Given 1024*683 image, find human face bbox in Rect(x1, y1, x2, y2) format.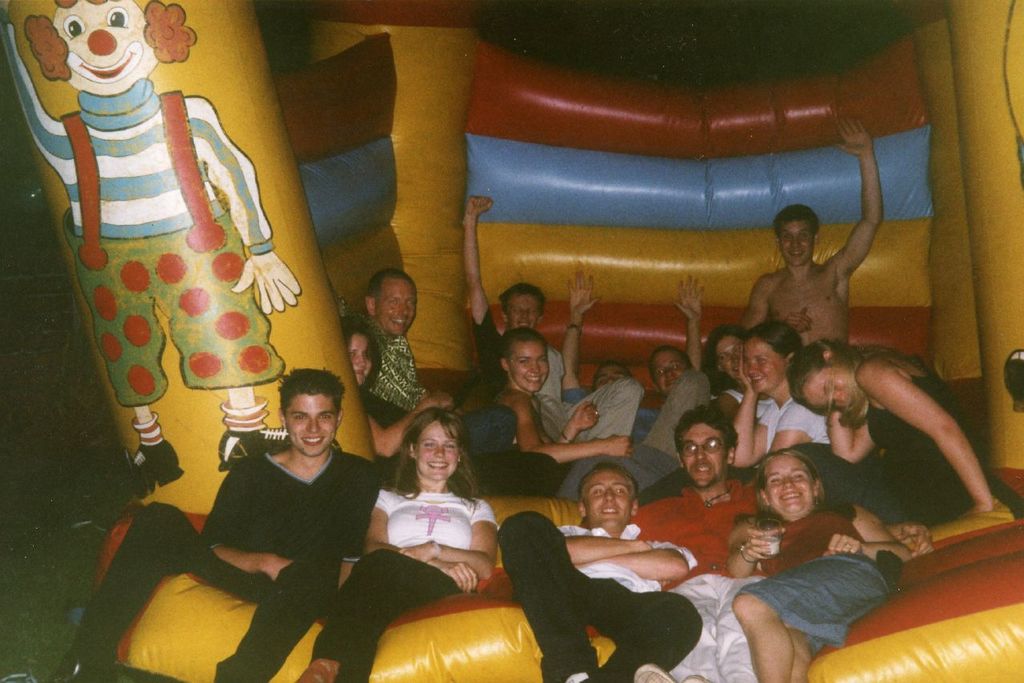
Rect(767, 458, 816, 515).
